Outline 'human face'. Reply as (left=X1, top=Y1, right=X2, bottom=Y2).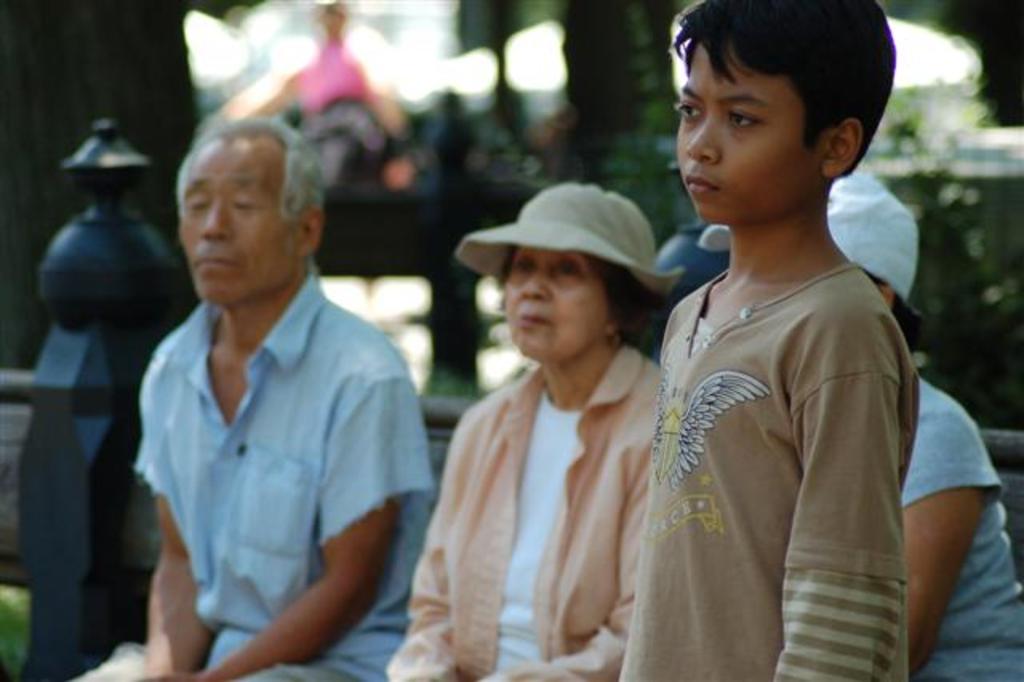
(left=677, top=54, right=819, bottom=221).
